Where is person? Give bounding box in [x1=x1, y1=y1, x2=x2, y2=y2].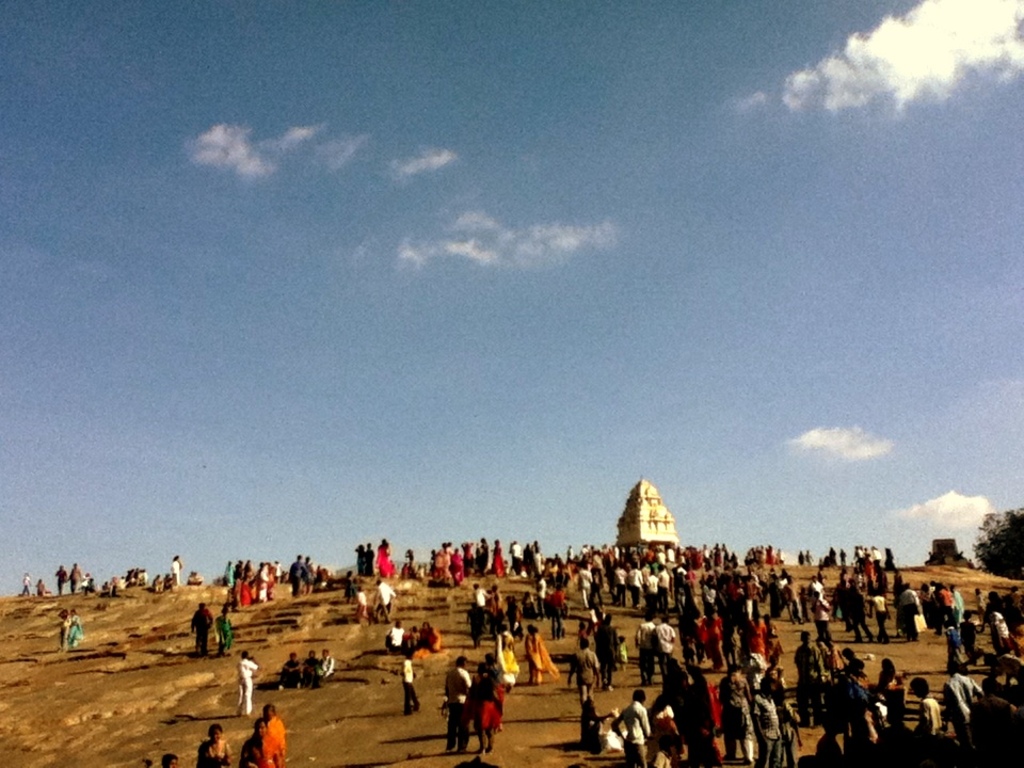
[x1=194, y1=602, x2=209, y2=656].
